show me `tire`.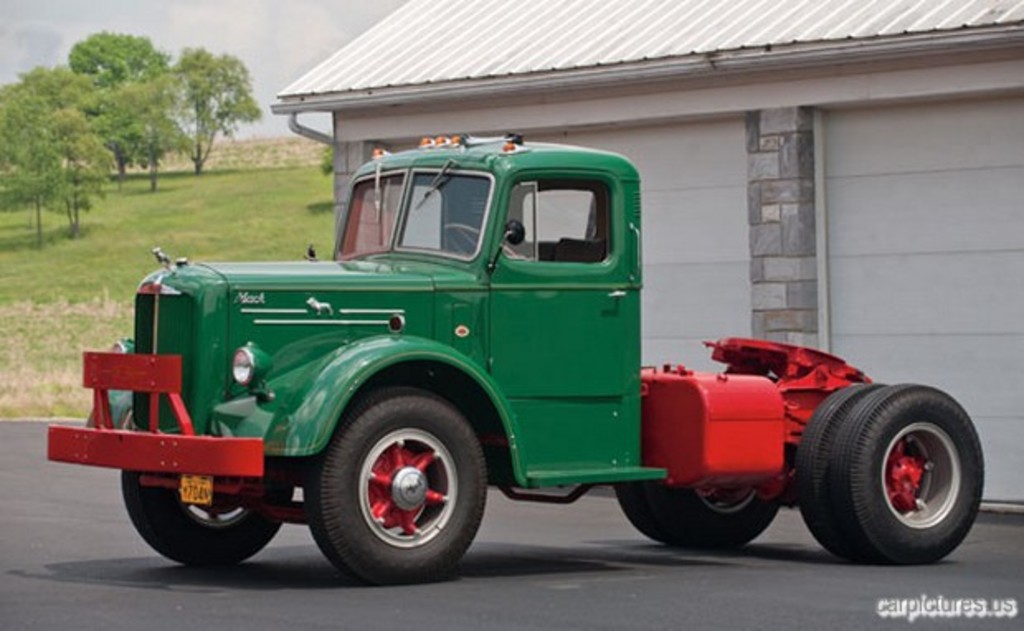
`tire` is here: (left=842, top=382, right=988, bottom=563).
